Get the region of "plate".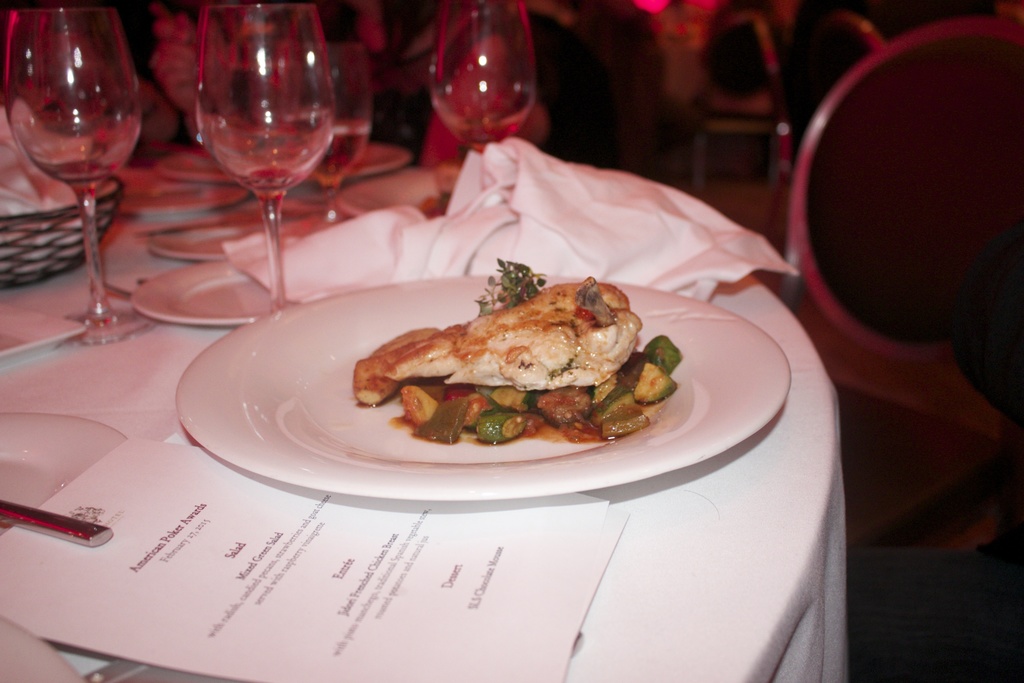
bbox(335, 164, 463, 214).
